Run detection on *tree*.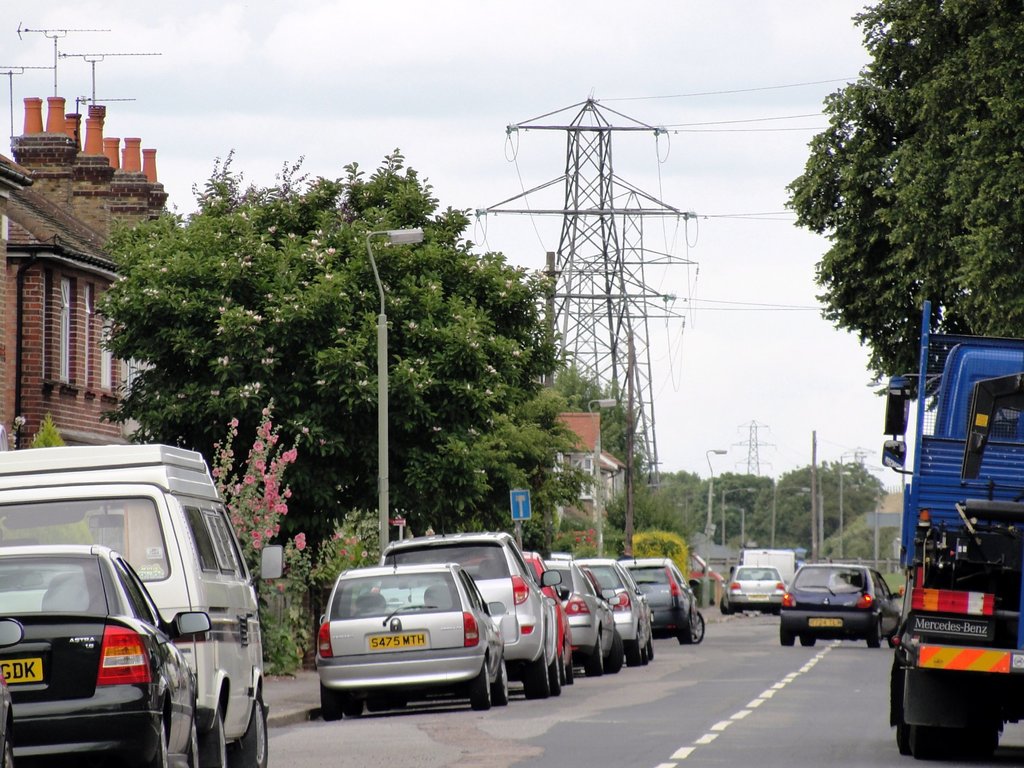
Result: 551, 361, 646, 504.
